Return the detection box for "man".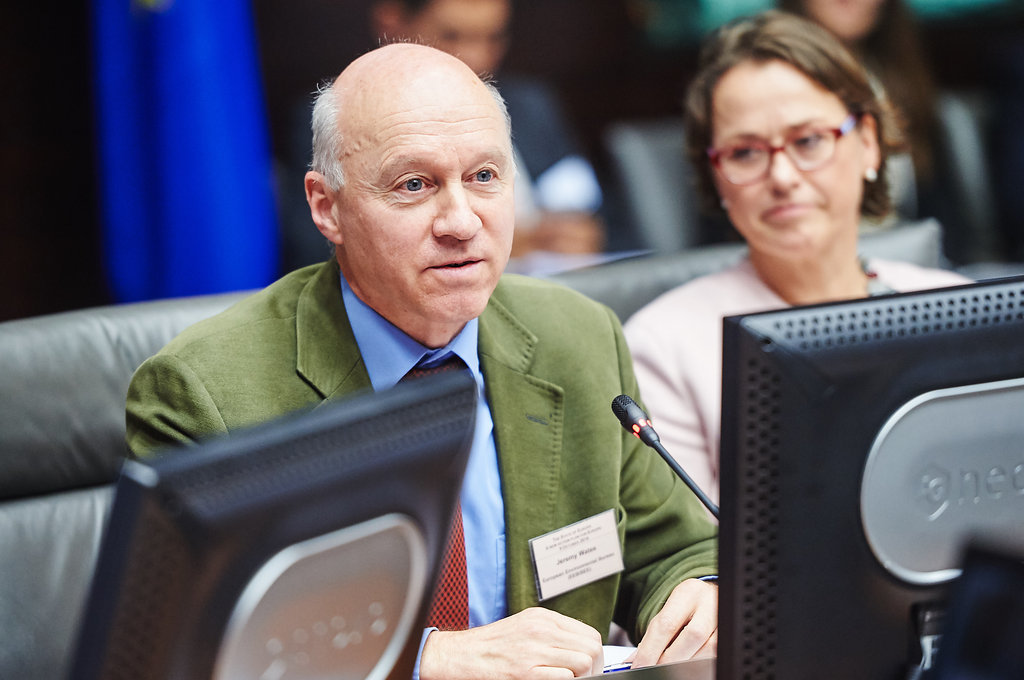
bbox=[285, 0, 607, 274].
